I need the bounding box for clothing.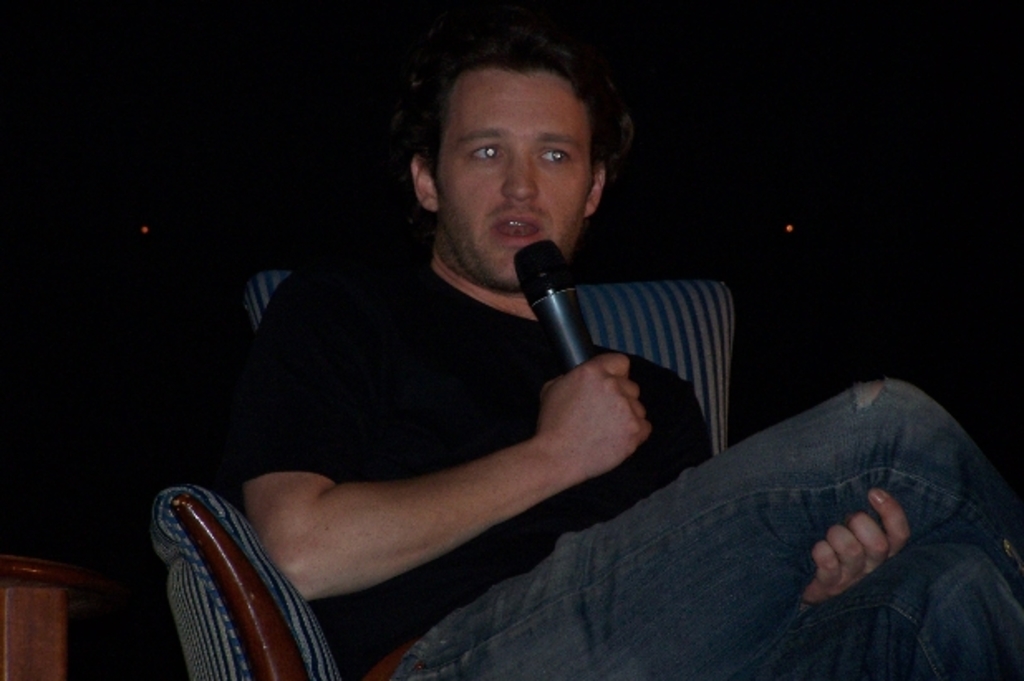
Here it is: box=[230, 227, 1016, 679].
